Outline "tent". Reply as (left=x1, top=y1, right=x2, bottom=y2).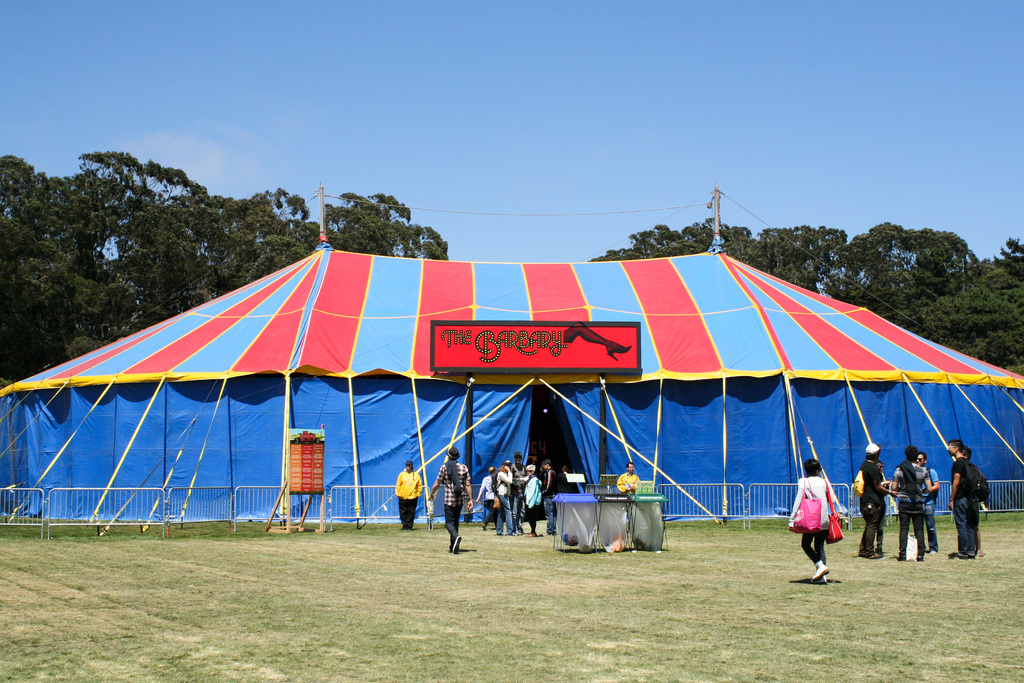
(left=0, top=189, right=1023, bottom=518).
